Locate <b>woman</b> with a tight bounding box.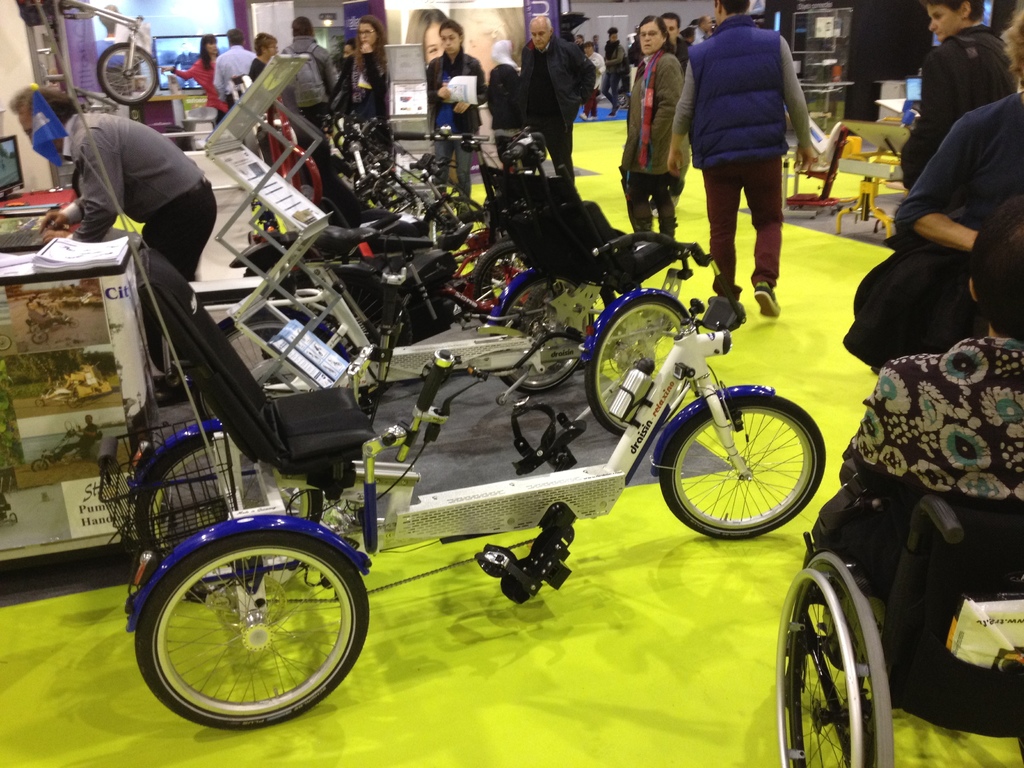
detection(422, 16, 484, 205).
